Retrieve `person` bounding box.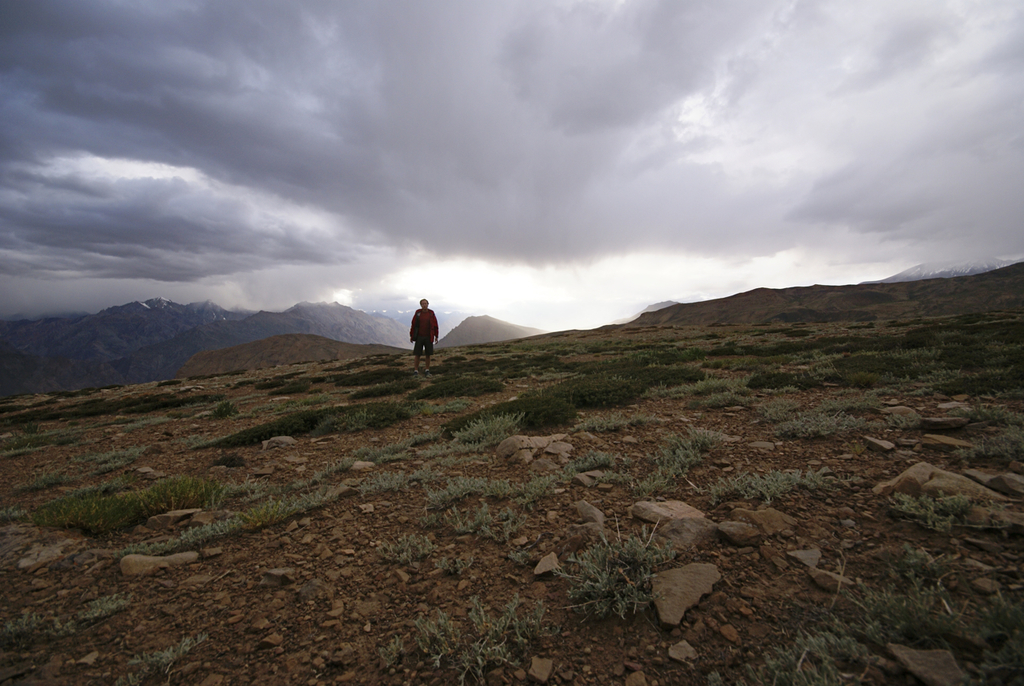
Bounding box: (left=399, top=291, right=441, bottom=366).
